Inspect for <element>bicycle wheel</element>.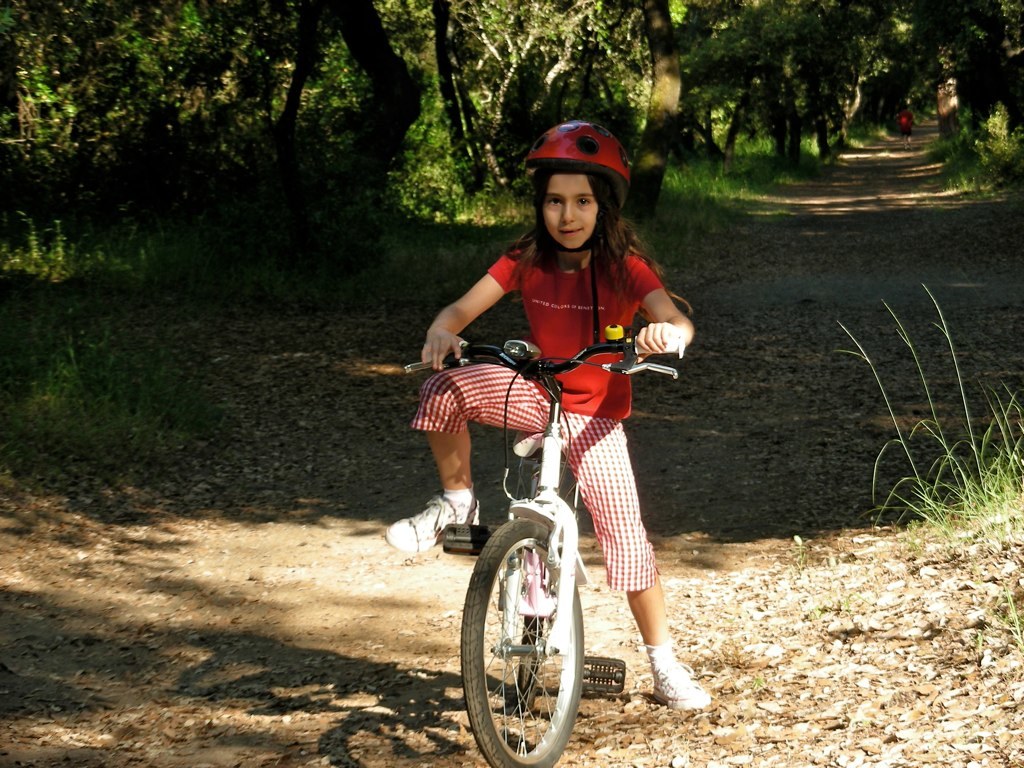
Inspection: (509,488,542,711).
